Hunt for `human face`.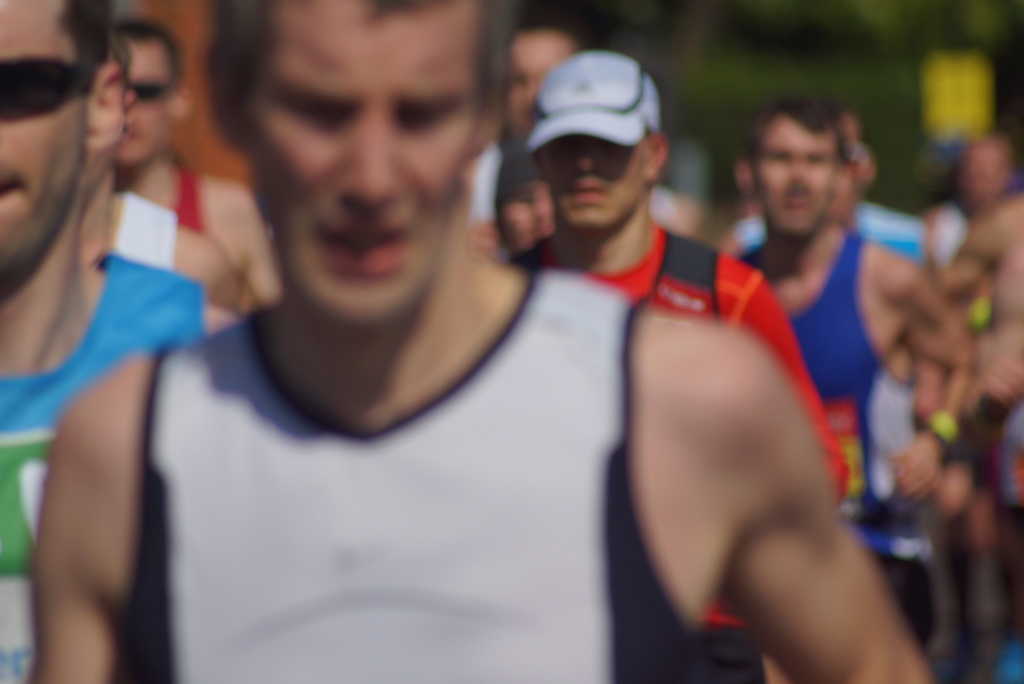
Hunted down at left=249, top=5, right=488, bottom=320.
